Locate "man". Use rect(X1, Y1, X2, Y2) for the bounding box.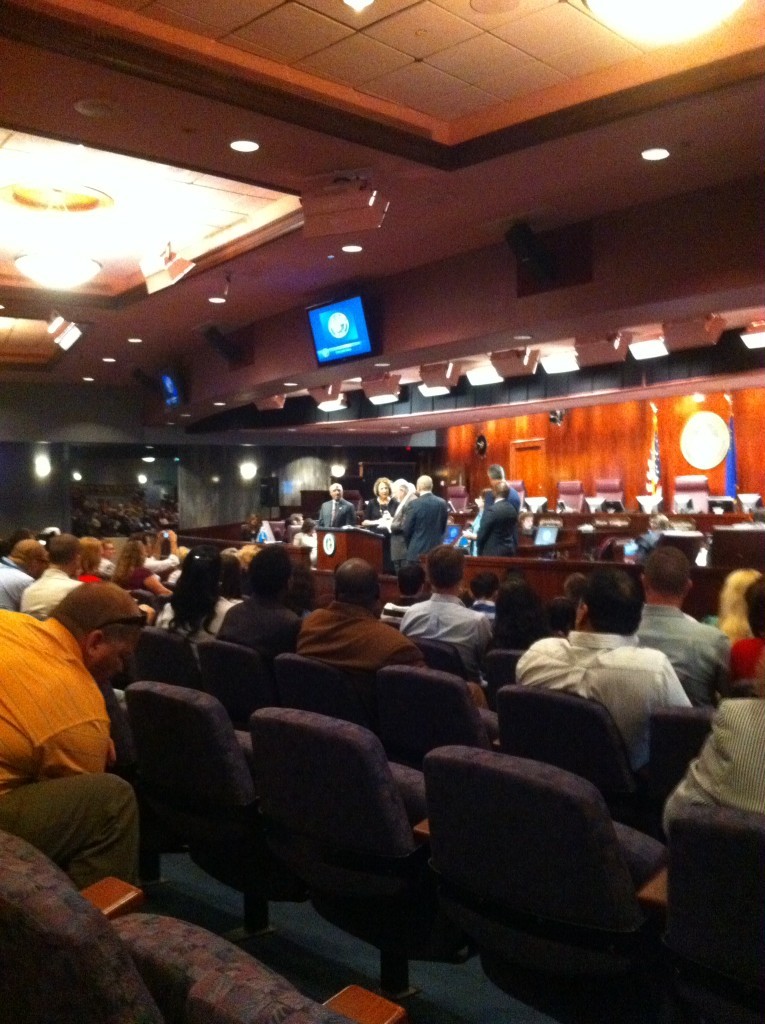
rect(294, 558, 432, 666).
